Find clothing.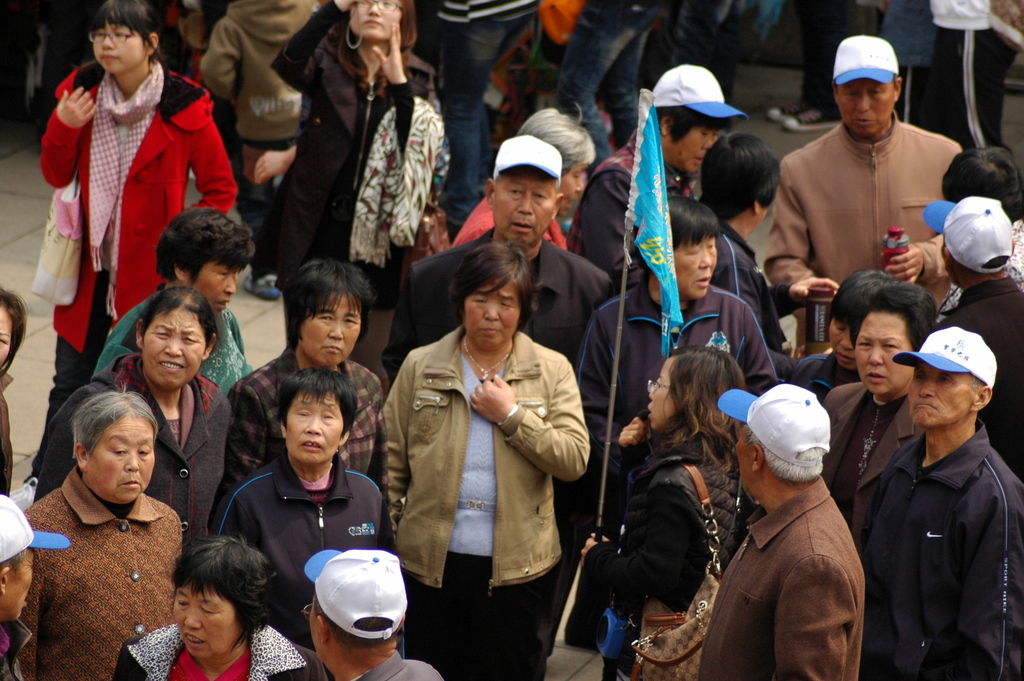
407/226/614/651.
